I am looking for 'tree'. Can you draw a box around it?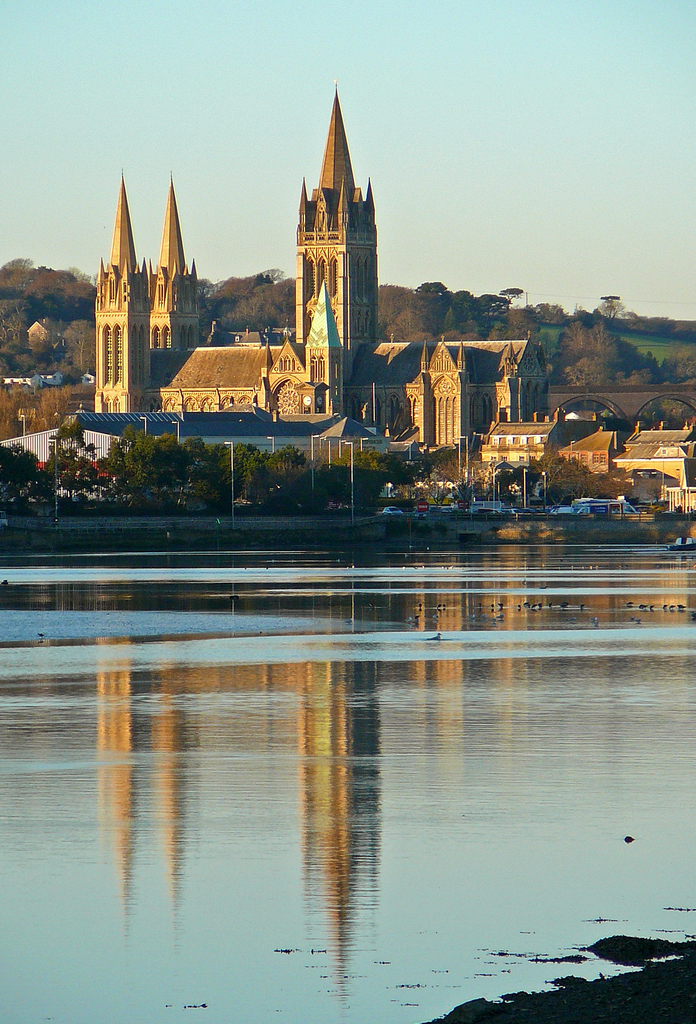
Sure, the bounding box is 447, 285, 478, 323.
